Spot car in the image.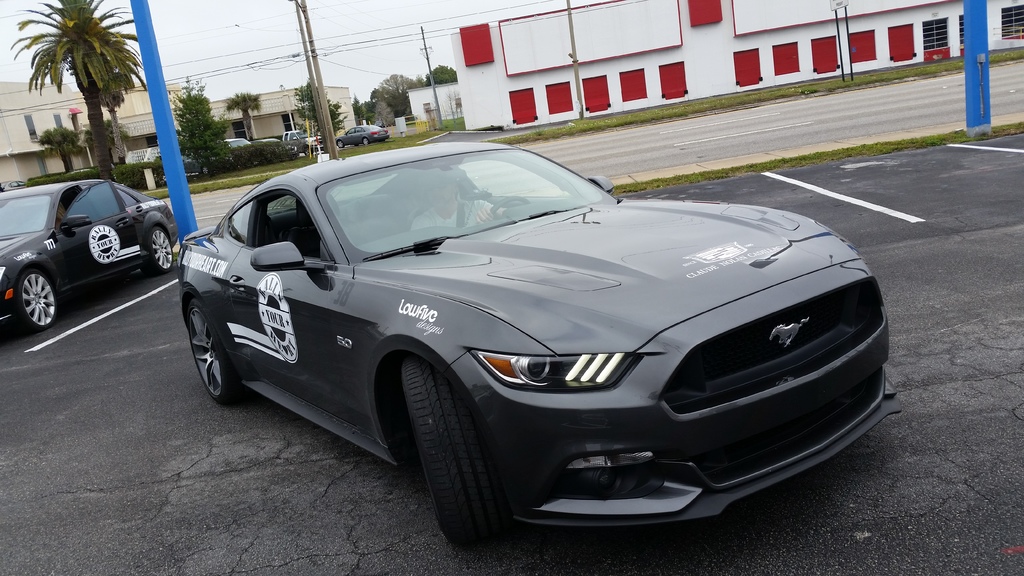
car found at locate(127, 143, 199, 161).
